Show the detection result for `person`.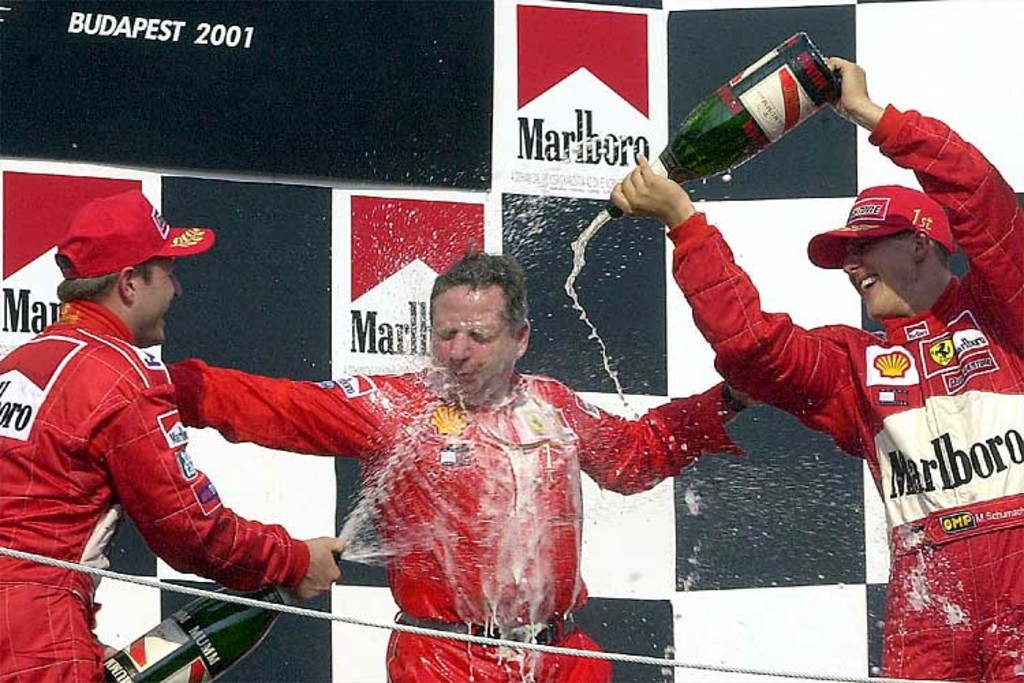
bbox=(616, 53, 1023, 682).
